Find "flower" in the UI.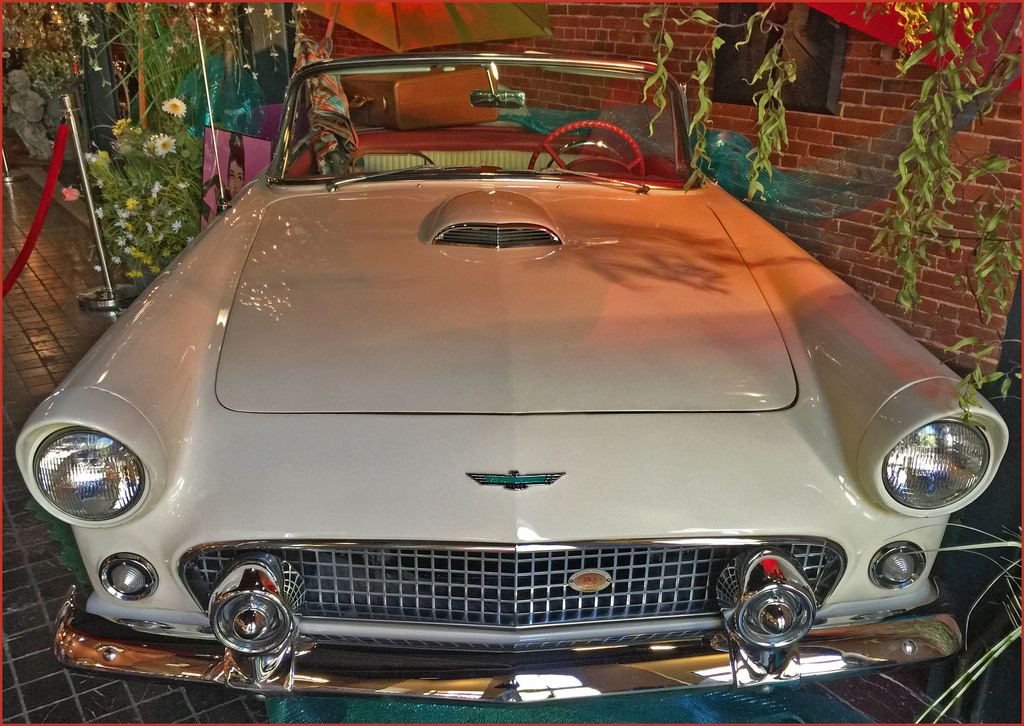
UI element at [x1=77, y1=11, x2=89, y2=28].
